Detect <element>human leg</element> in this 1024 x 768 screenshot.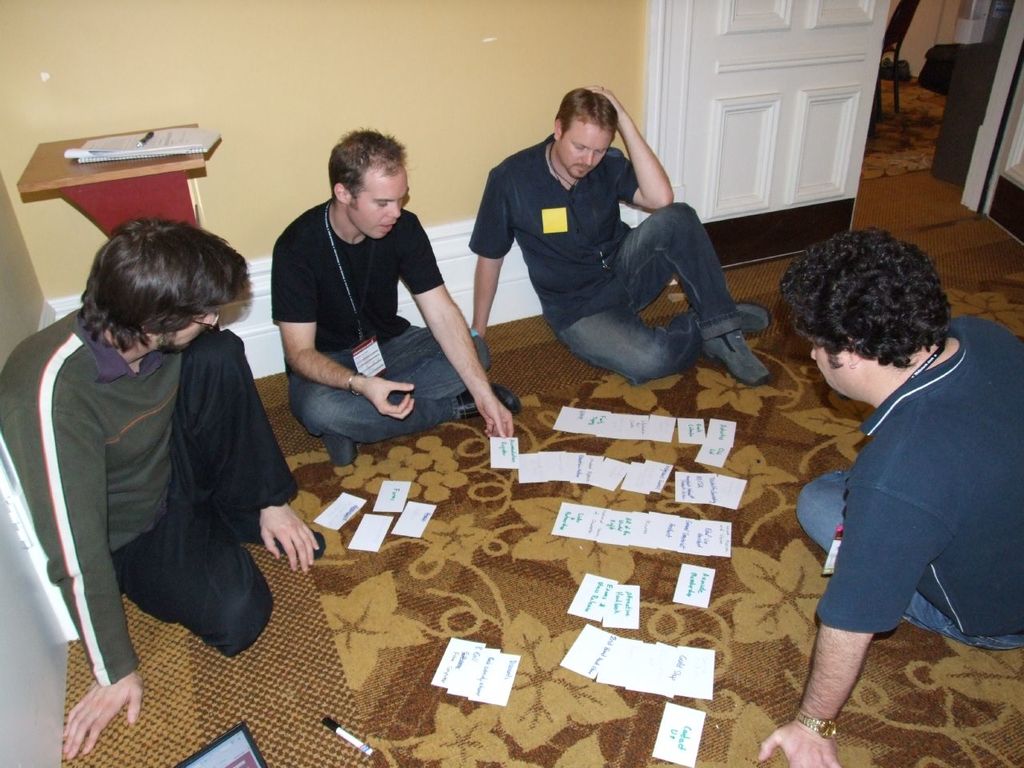
Detection: crop(620, 204, 768, 387).
